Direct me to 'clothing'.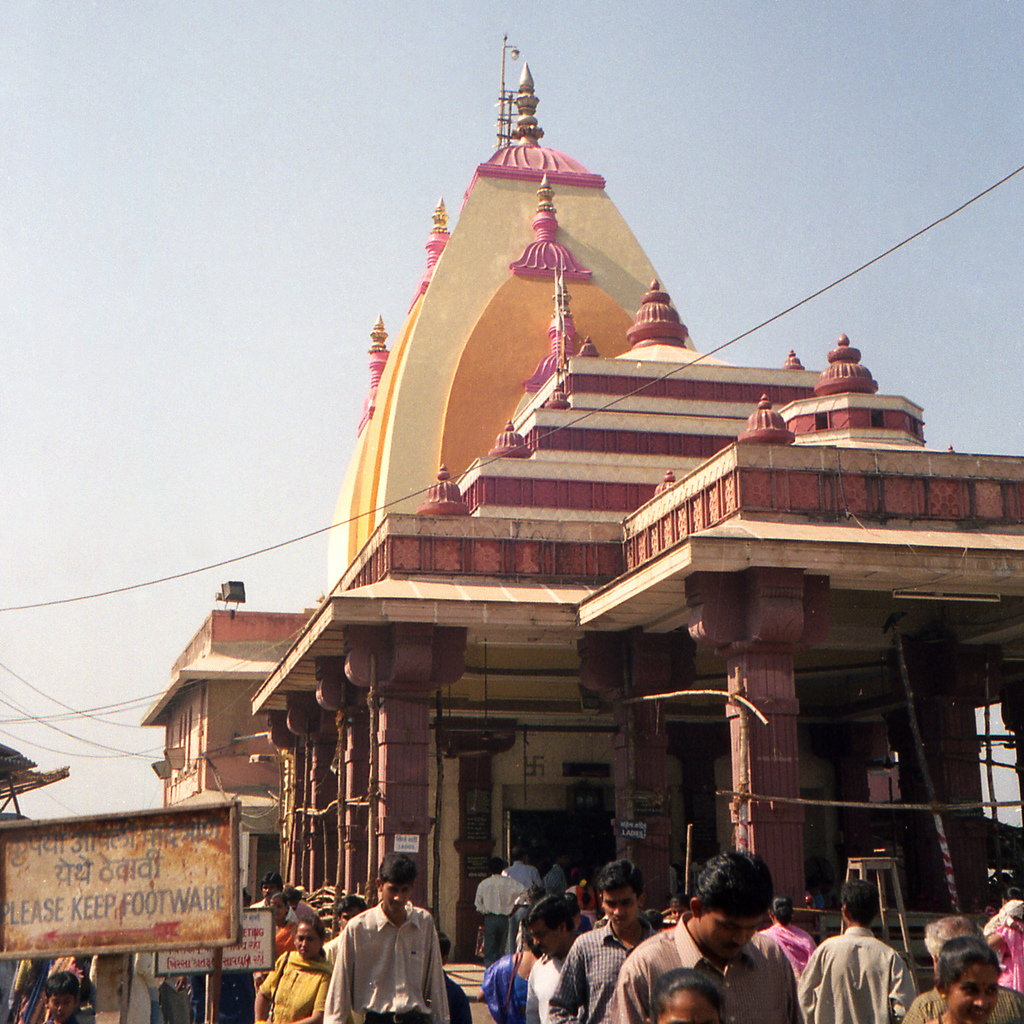
Direction: [183,975,227,1023].
